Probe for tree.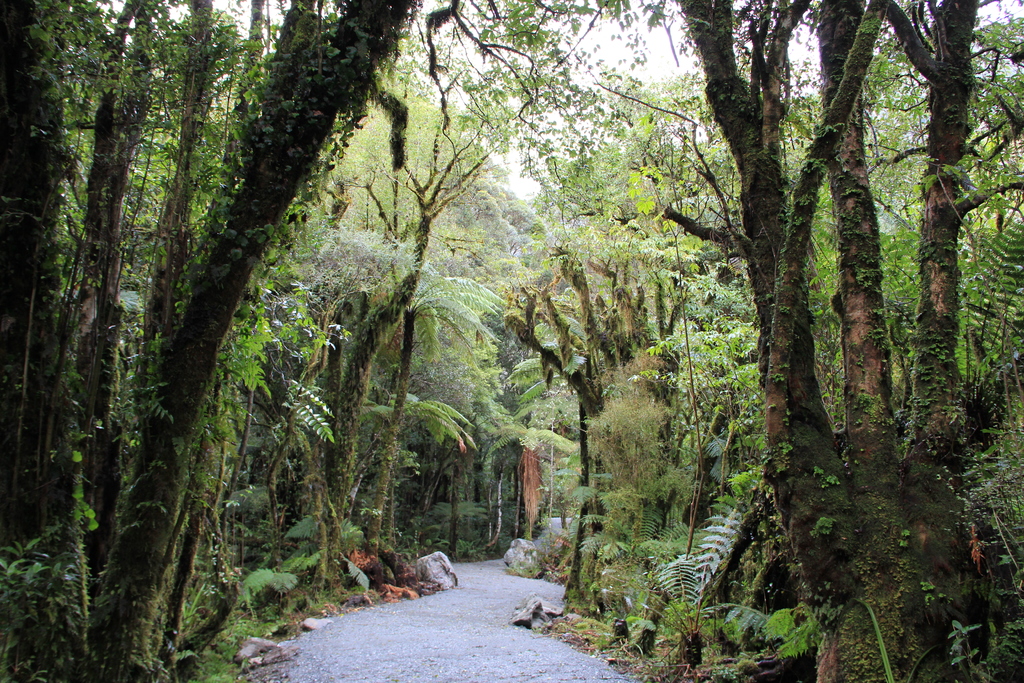
Probe result: x1=0, y1=0, x2=247, y2=680.
